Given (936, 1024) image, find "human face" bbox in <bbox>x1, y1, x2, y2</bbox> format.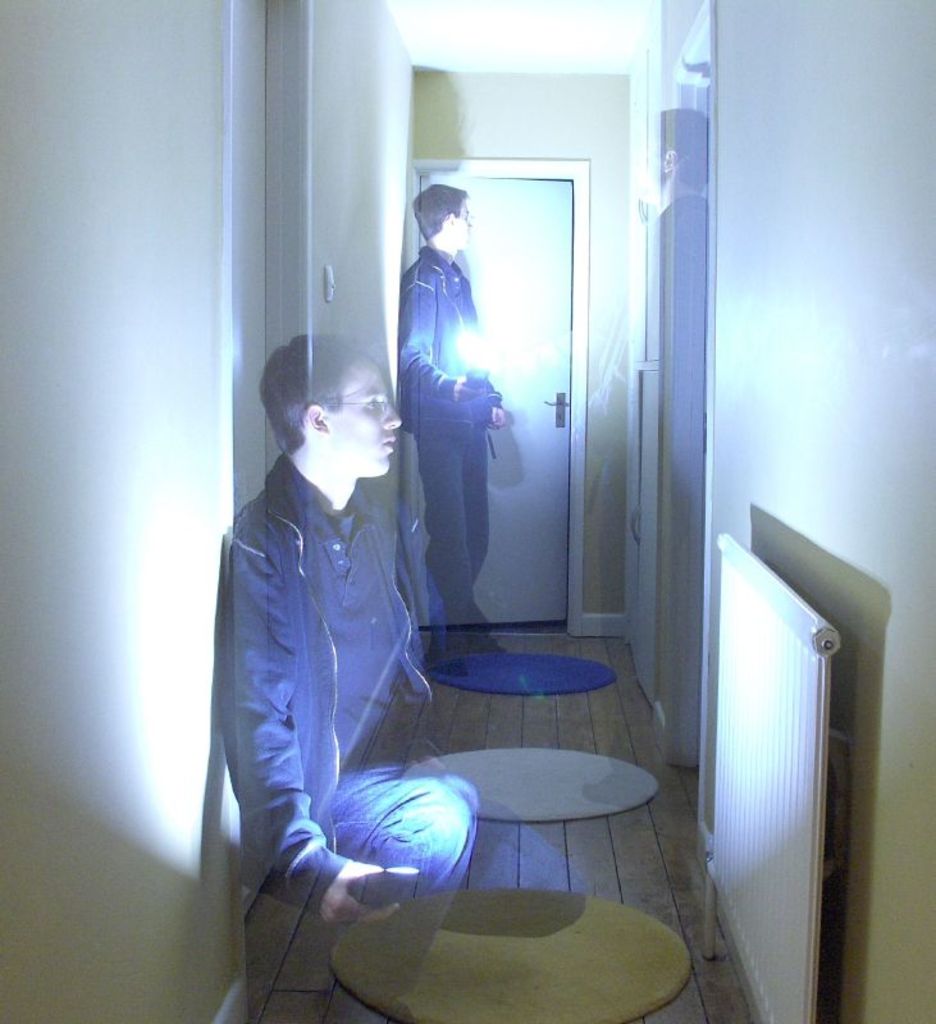
<bbox>325, 351, 407, 476</bbox>.
